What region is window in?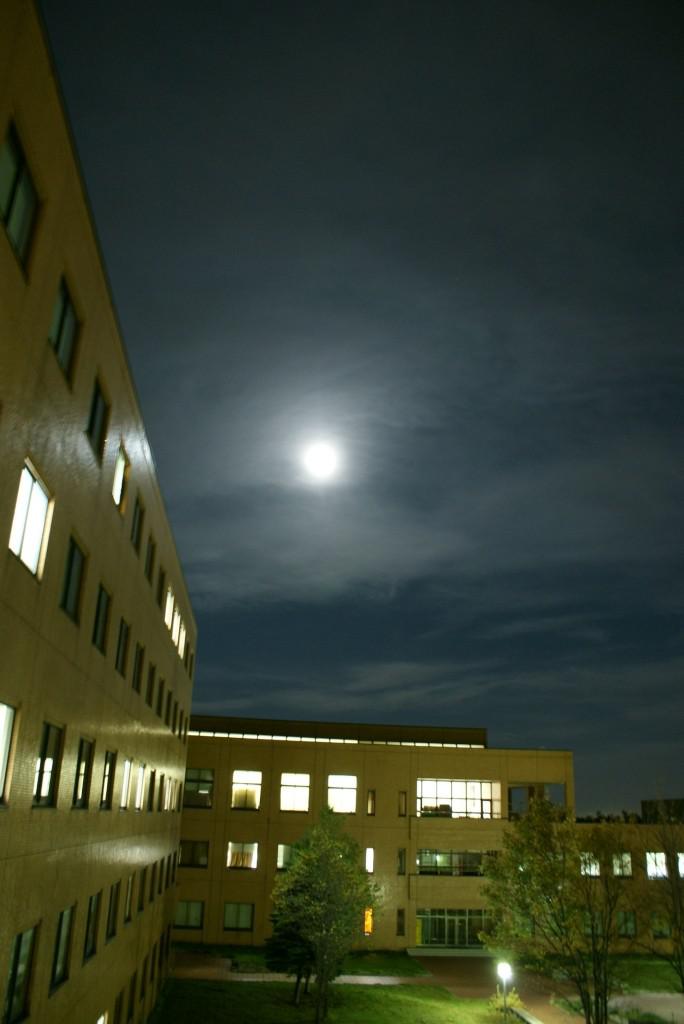
crop(6, 454, 54, 585).
